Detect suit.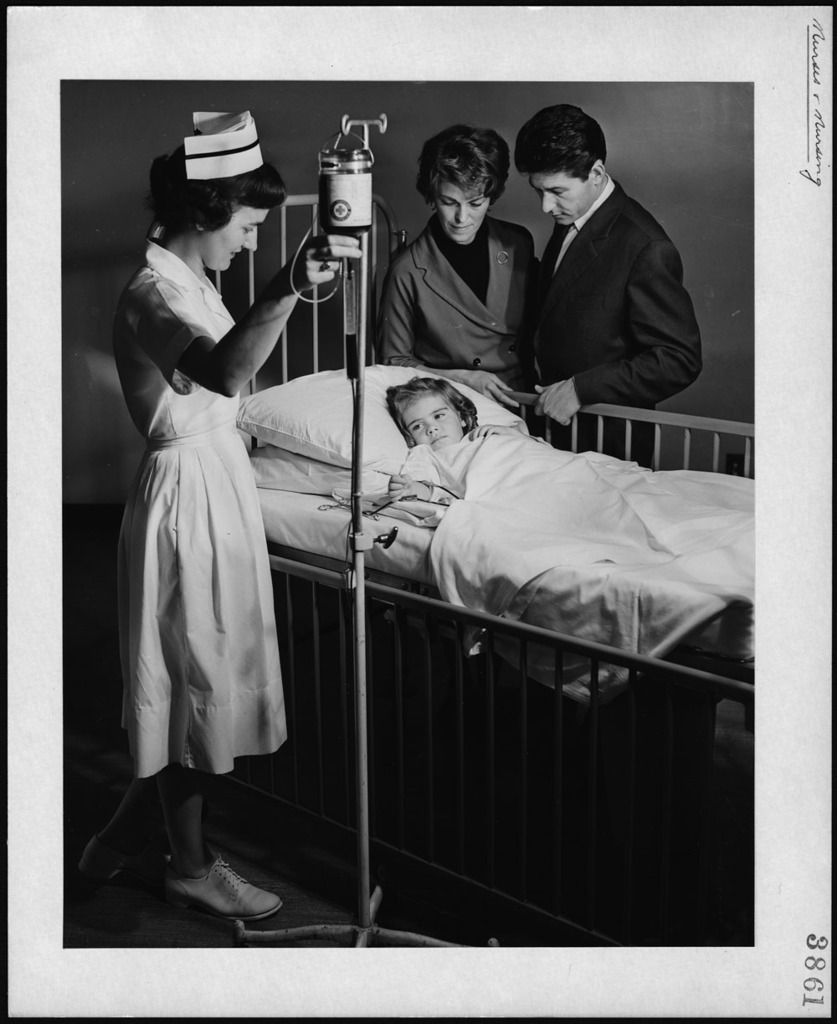
Detected at 503:136:708:424.
